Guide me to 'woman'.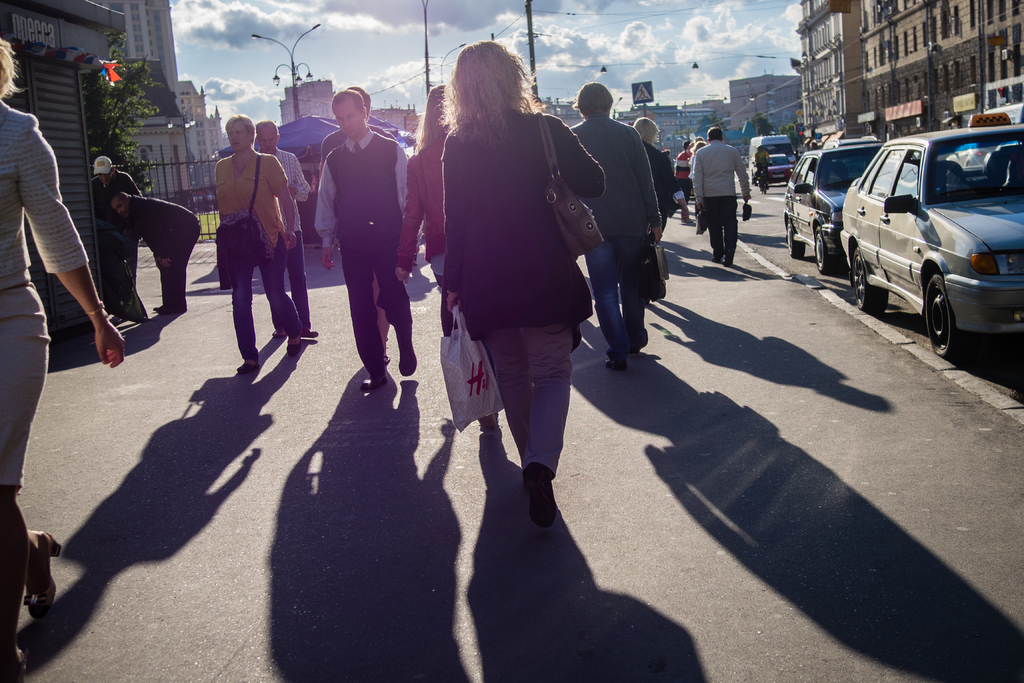
Guidance: (0,37,136,674).
